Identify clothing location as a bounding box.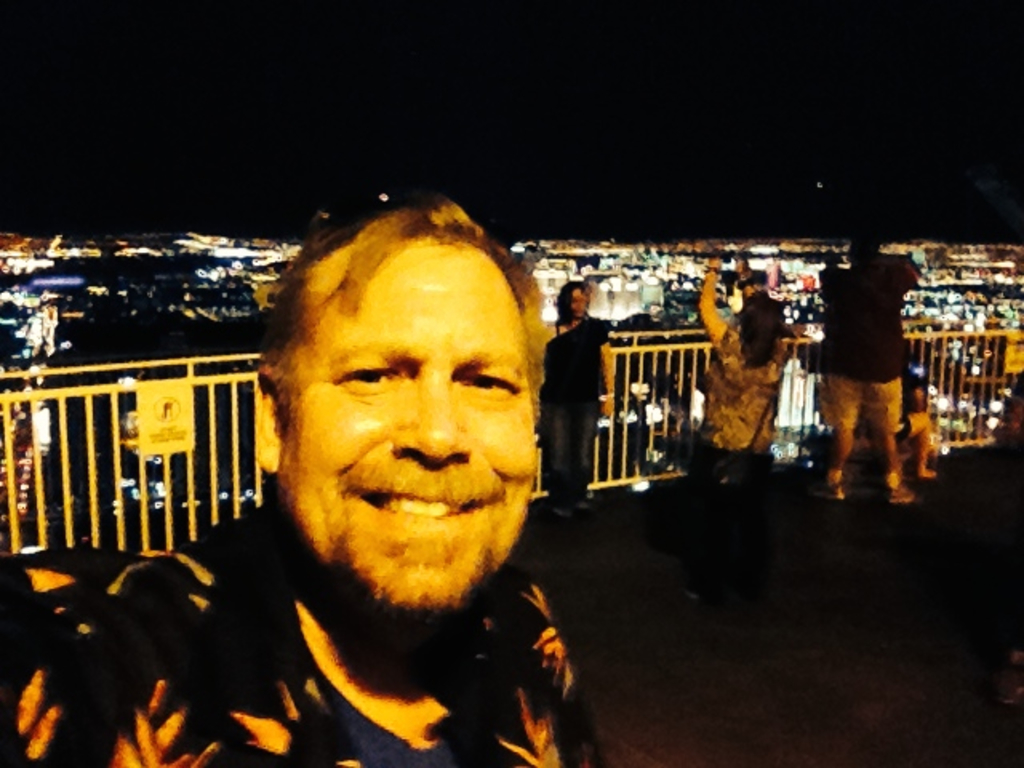
Rect(541, 317, 618, 499).
